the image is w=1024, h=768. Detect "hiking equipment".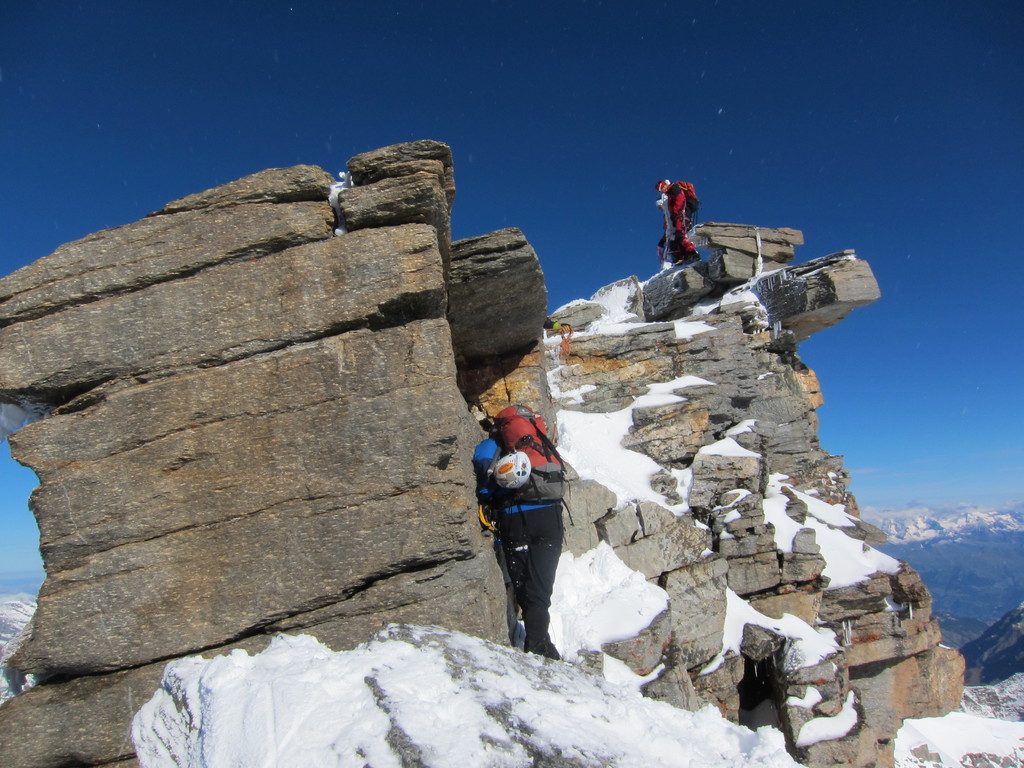
Detection: (528,640,560,657).
